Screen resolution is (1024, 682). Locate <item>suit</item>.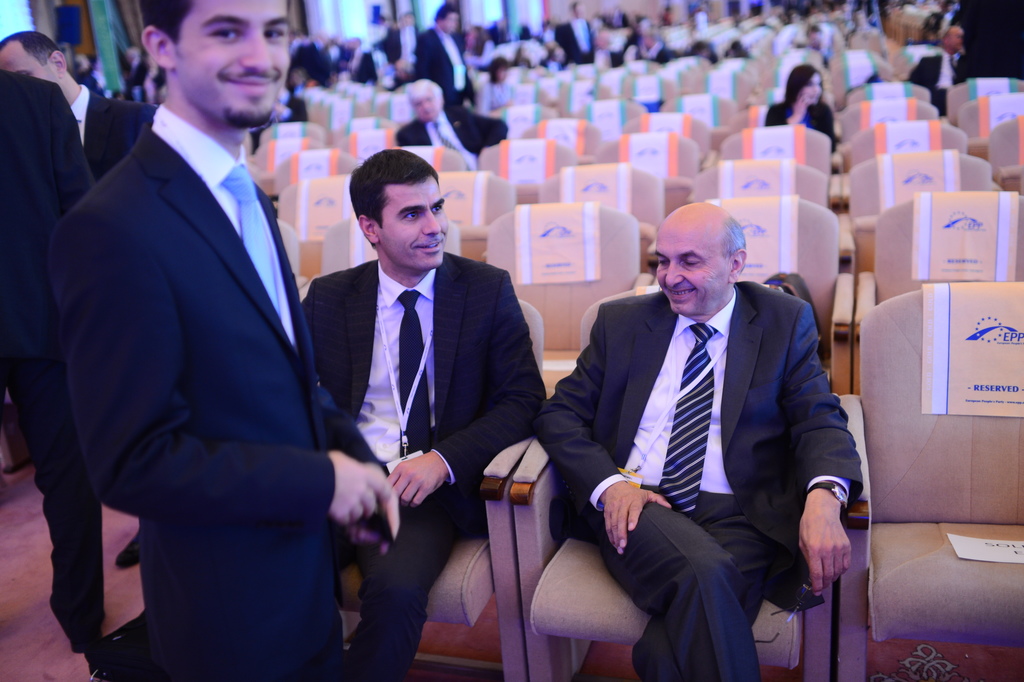
bbox(73, 83, 163, 184).
